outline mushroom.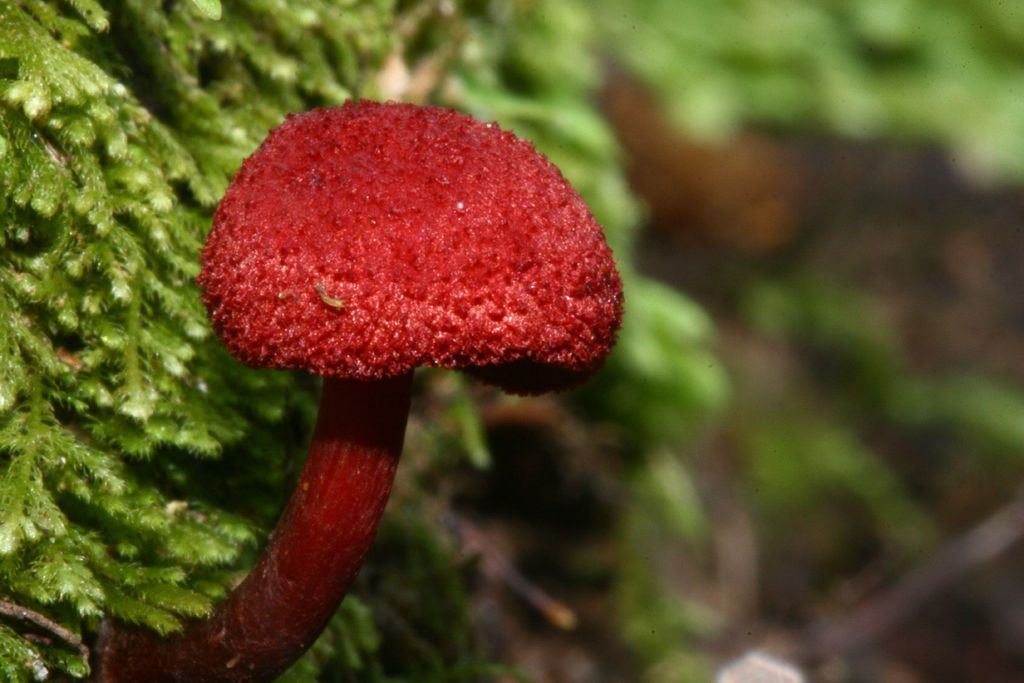
Outline: 127, 104, 614, 682.
